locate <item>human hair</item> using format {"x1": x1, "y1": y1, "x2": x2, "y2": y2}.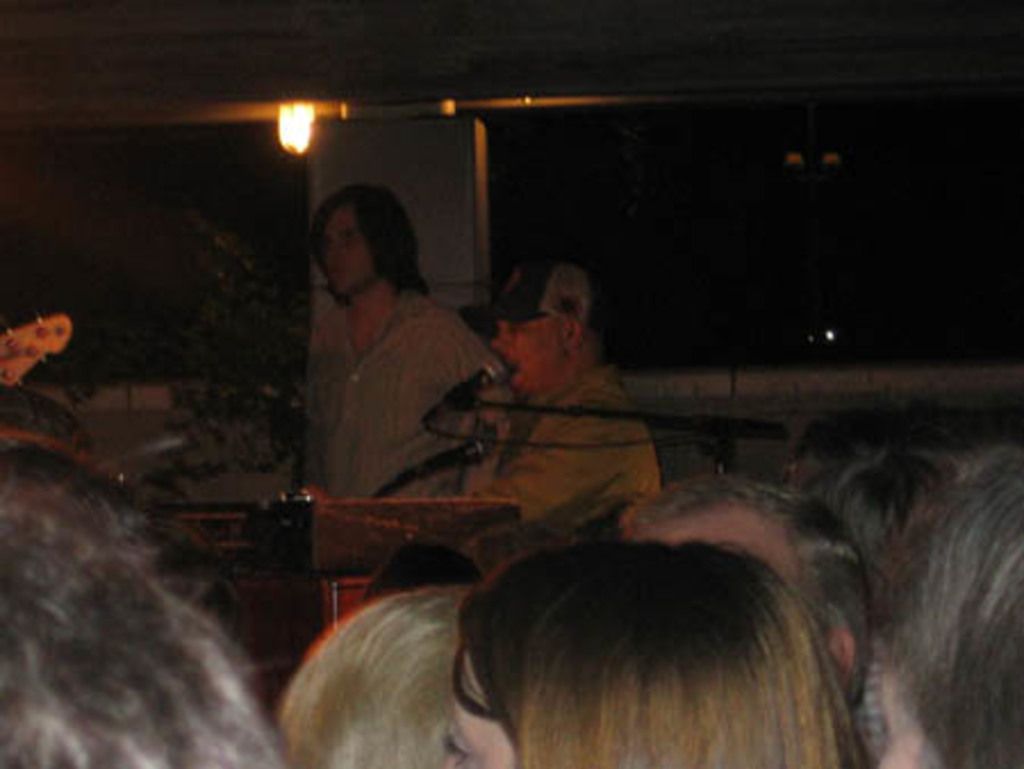
{"x1": 0, "y1": 471, "x2": 291, "y2": 767}.
